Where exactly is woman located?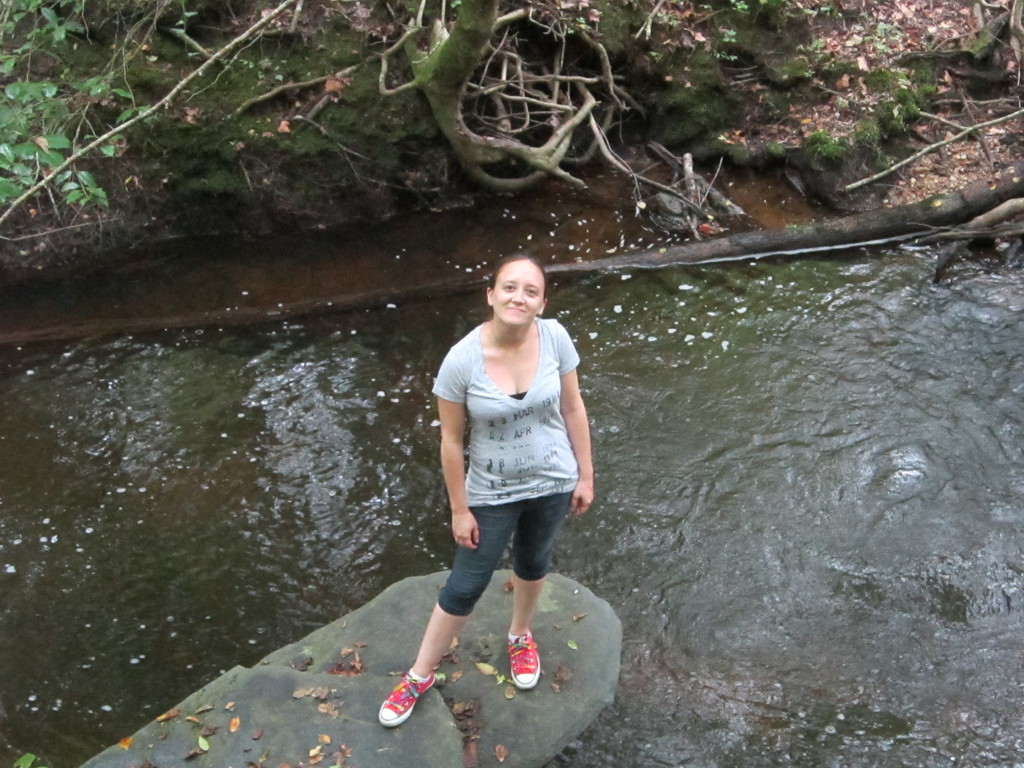
Its bounding box is x1=414, y1=261, x2=607, y2=716.
